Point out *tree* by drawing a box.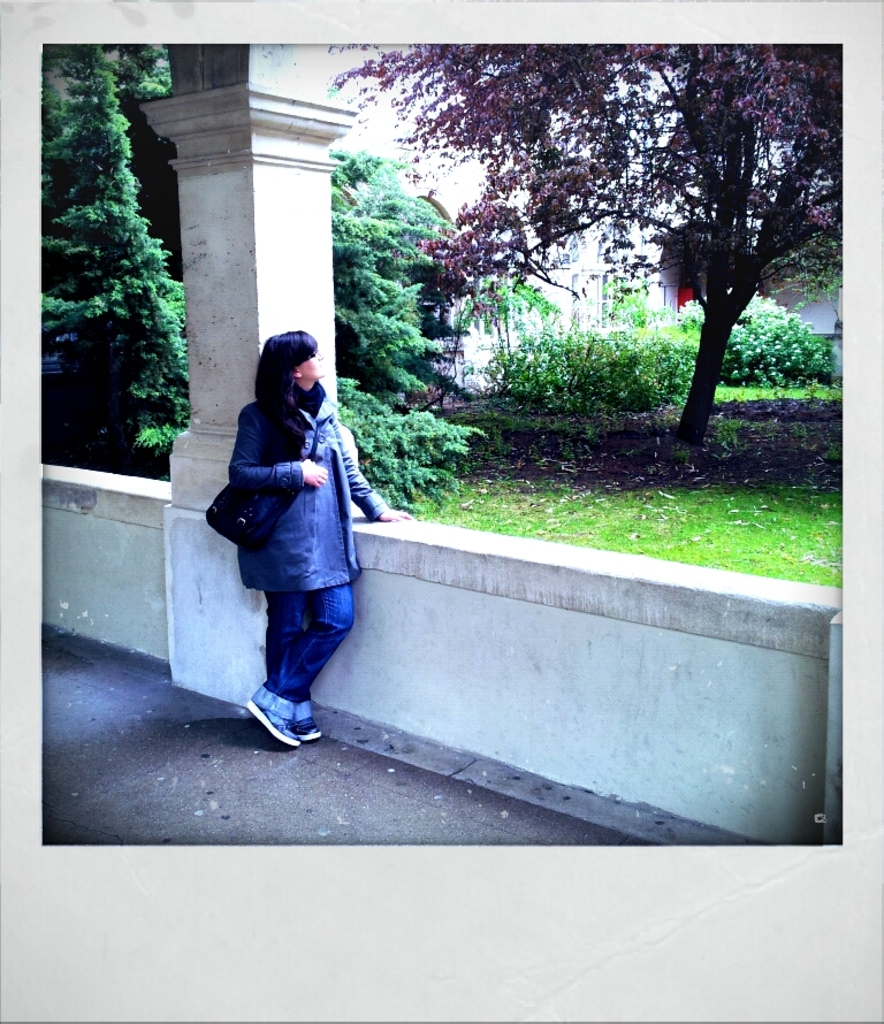
(x1=43, y1=43, x2=183, y2=372).
